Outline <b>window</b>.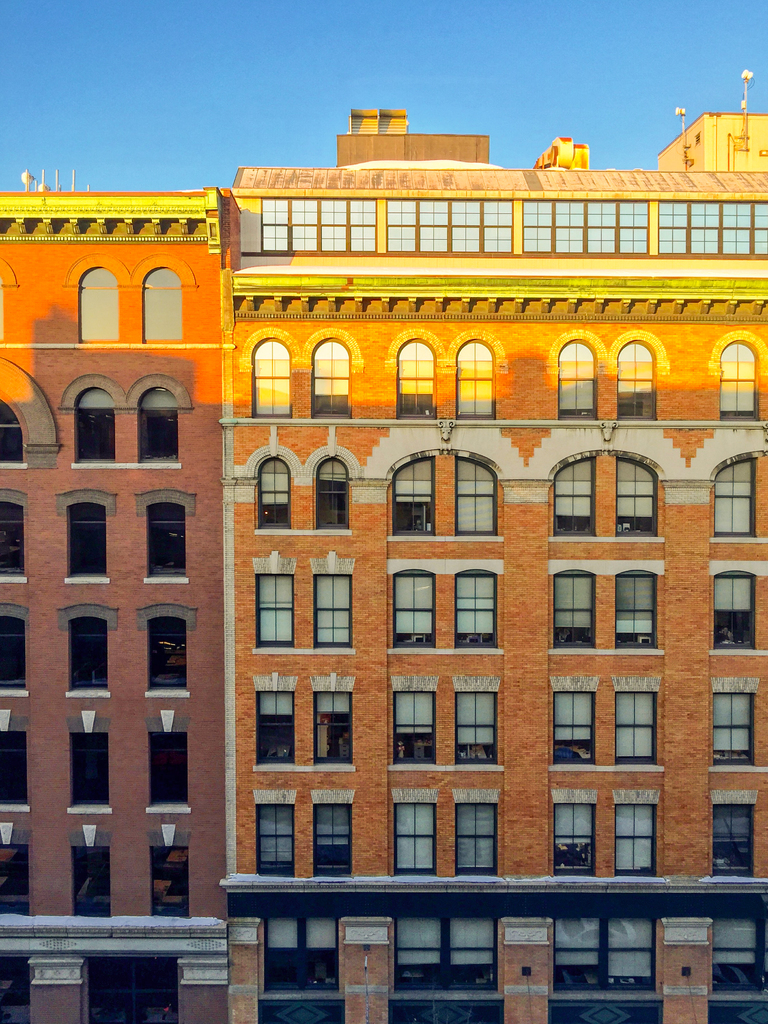
Outline: <bbox>618, 572, 658, 645</bbox>.
